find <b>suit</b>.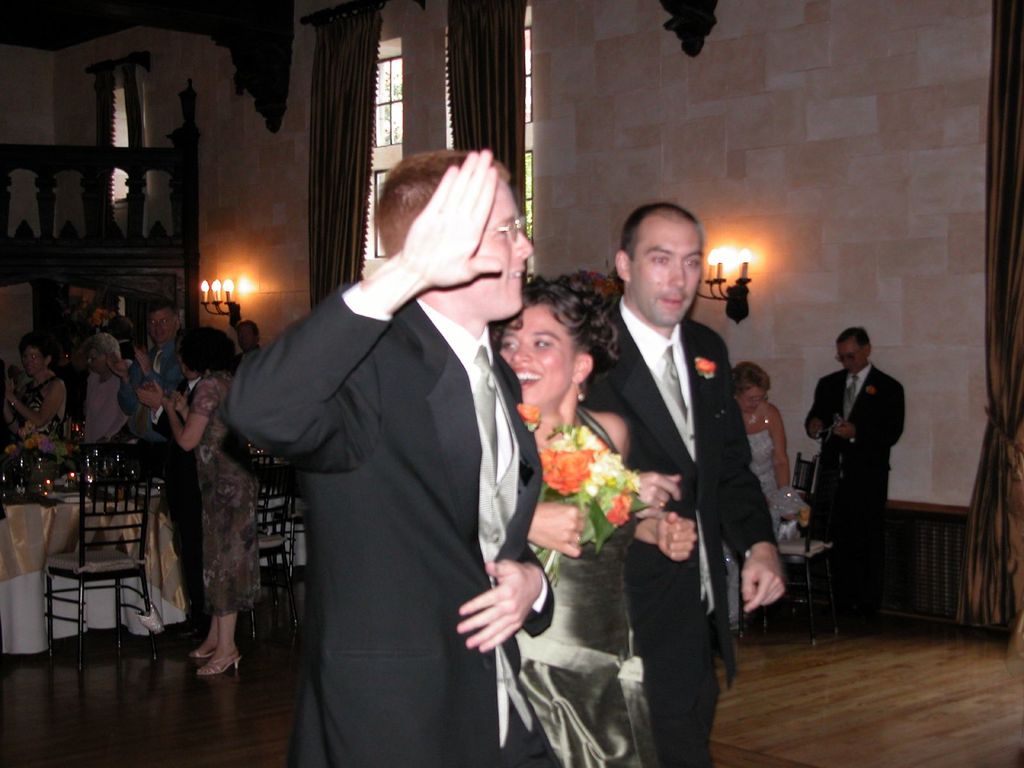
578:298:779:767.
